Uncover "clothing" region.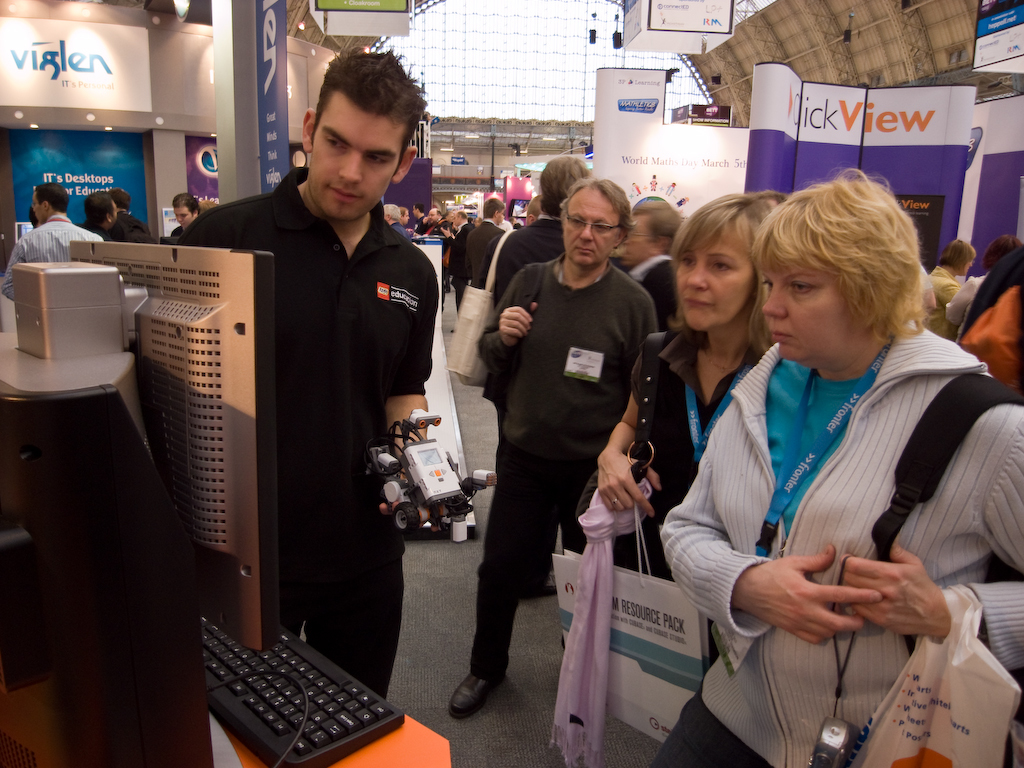
Uncovered: bbox=(3, 222, 103, 298).
